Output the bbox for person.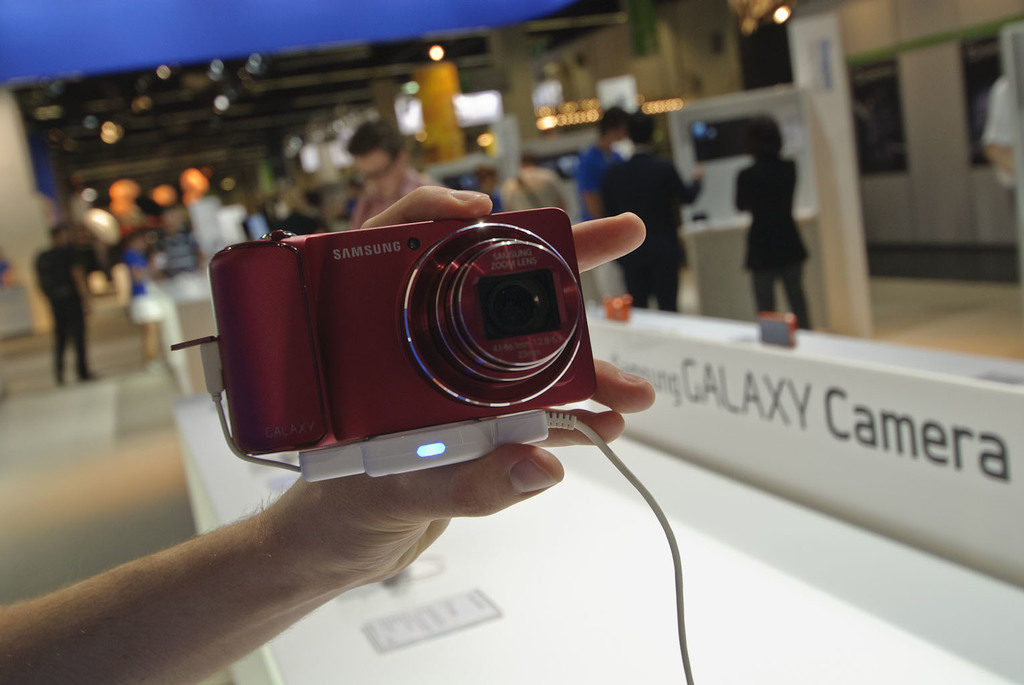
<bbox>573, 104, 628, 296</bbox>.
